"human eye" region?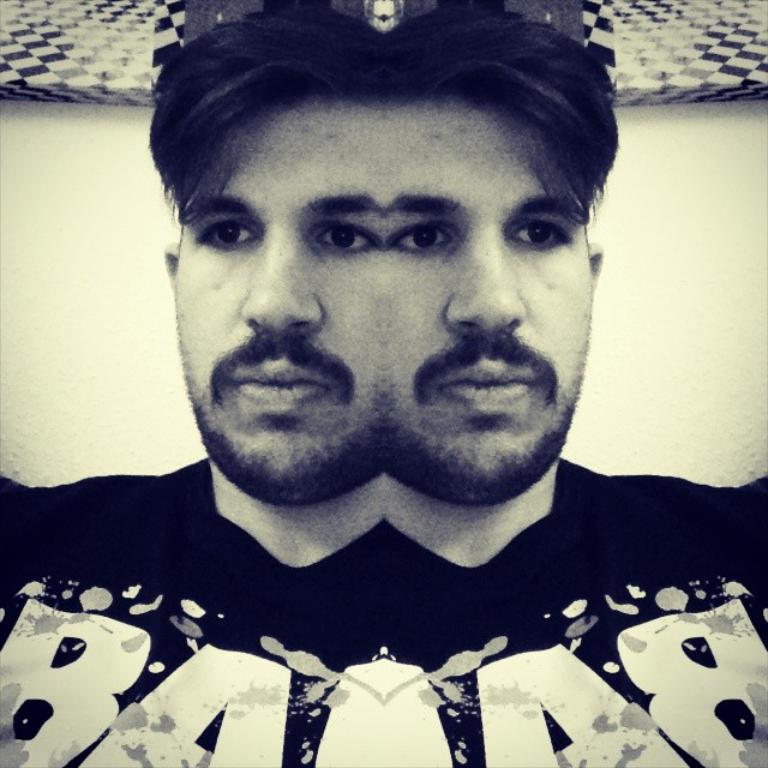
509 215 580 254
